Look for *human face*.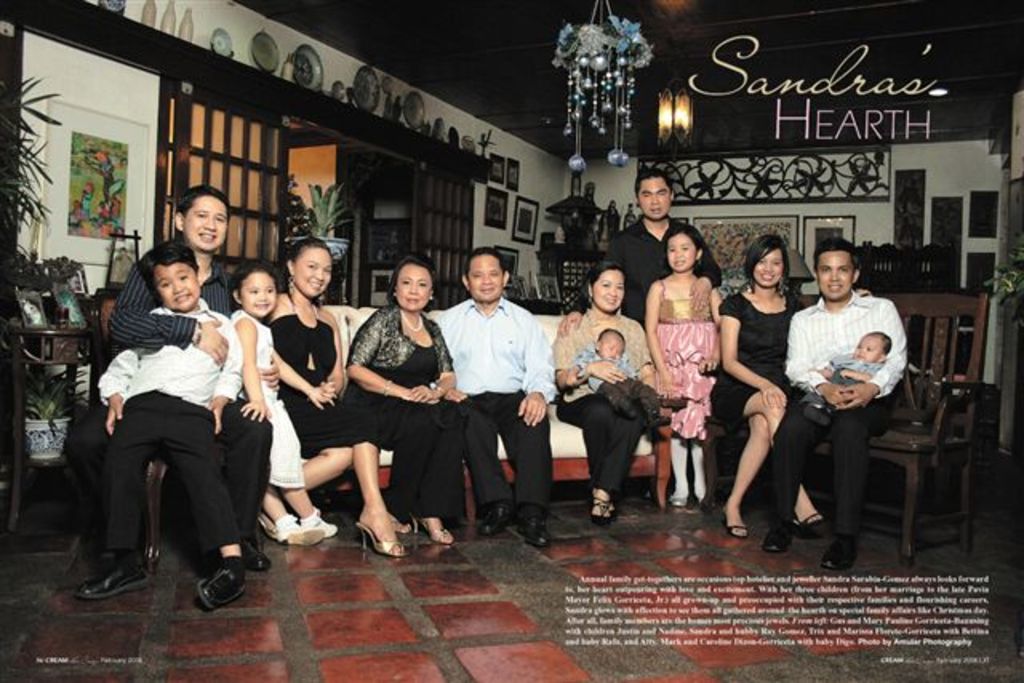
Found: [155, 264, 197, 315].
